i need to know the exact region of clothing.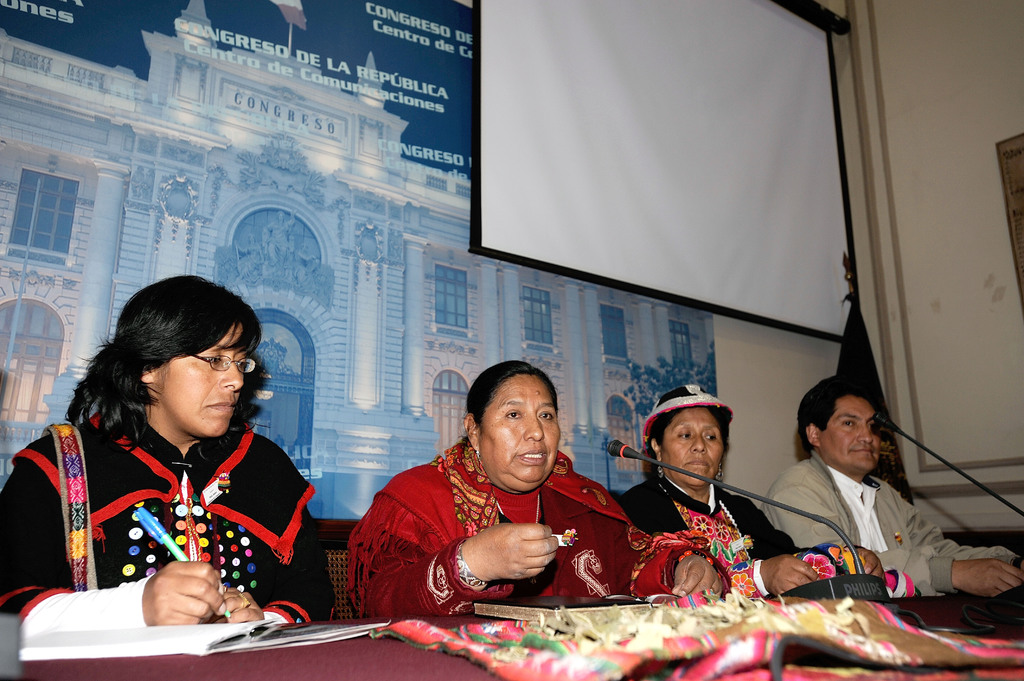
Region: x1=0 y1=408 x2=343 y2=627.
